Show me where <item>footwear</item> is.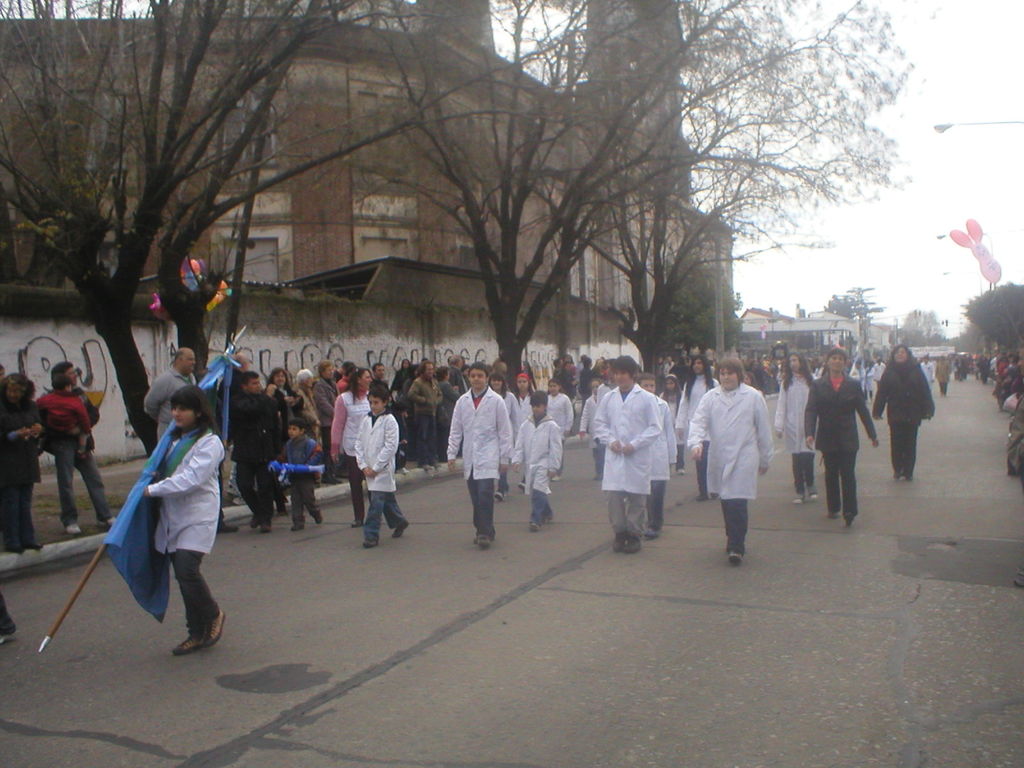
<item>footwear</item> is at crop(420, 463, 436, 471).
